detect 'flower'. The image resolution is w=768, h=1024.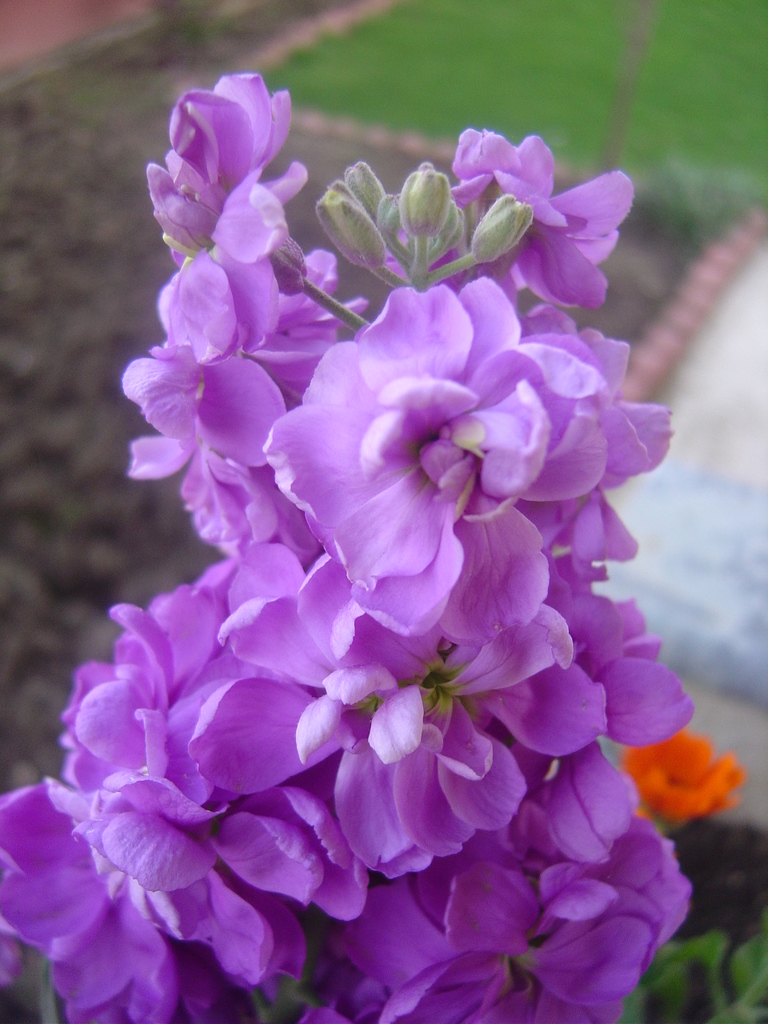
[620, 723, 746, 829].
